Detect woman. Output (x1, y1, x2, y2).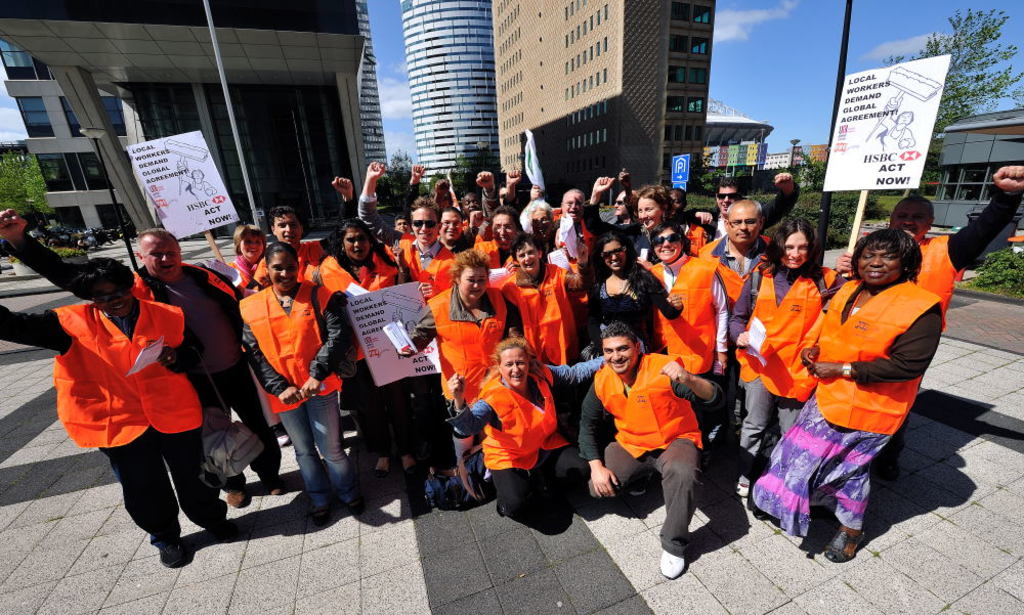
(445, 335, 601, 532).
